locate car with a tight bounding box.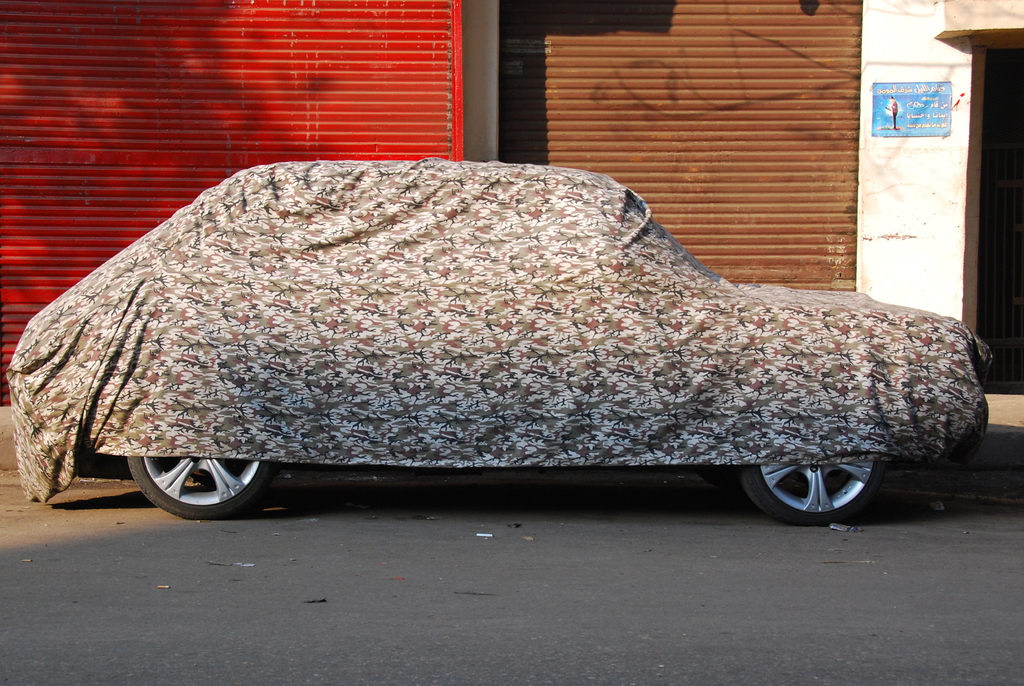
l=49, t=140, r=981, b=556.
